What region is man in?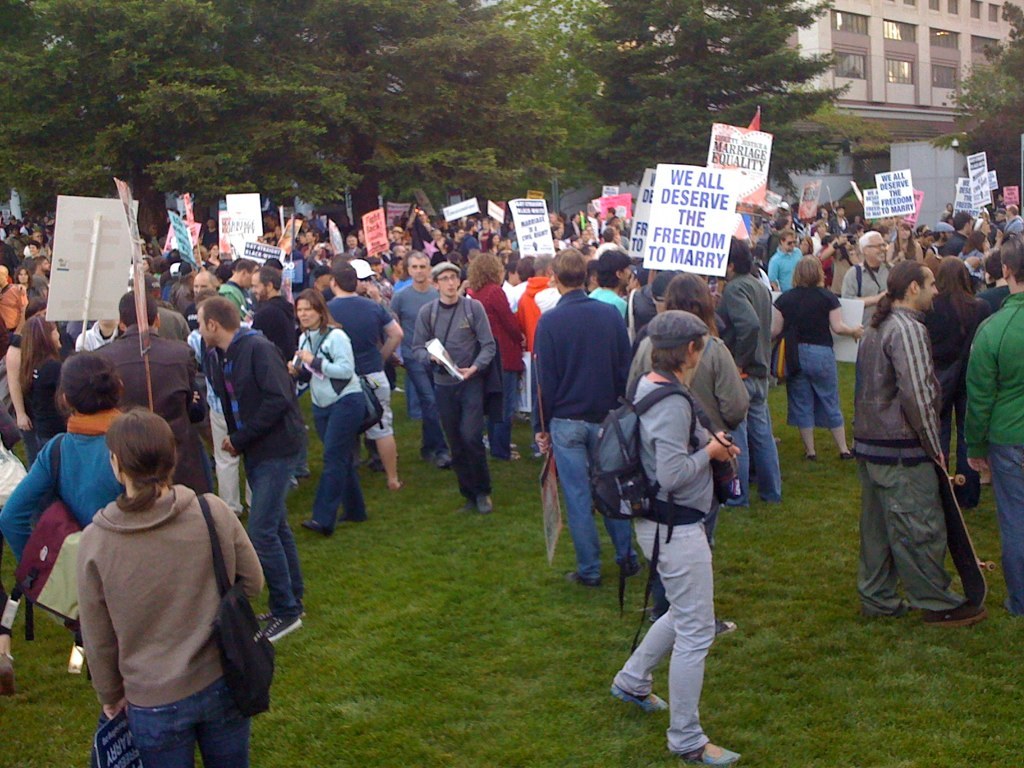
<box>346,235,362,257</box>.
